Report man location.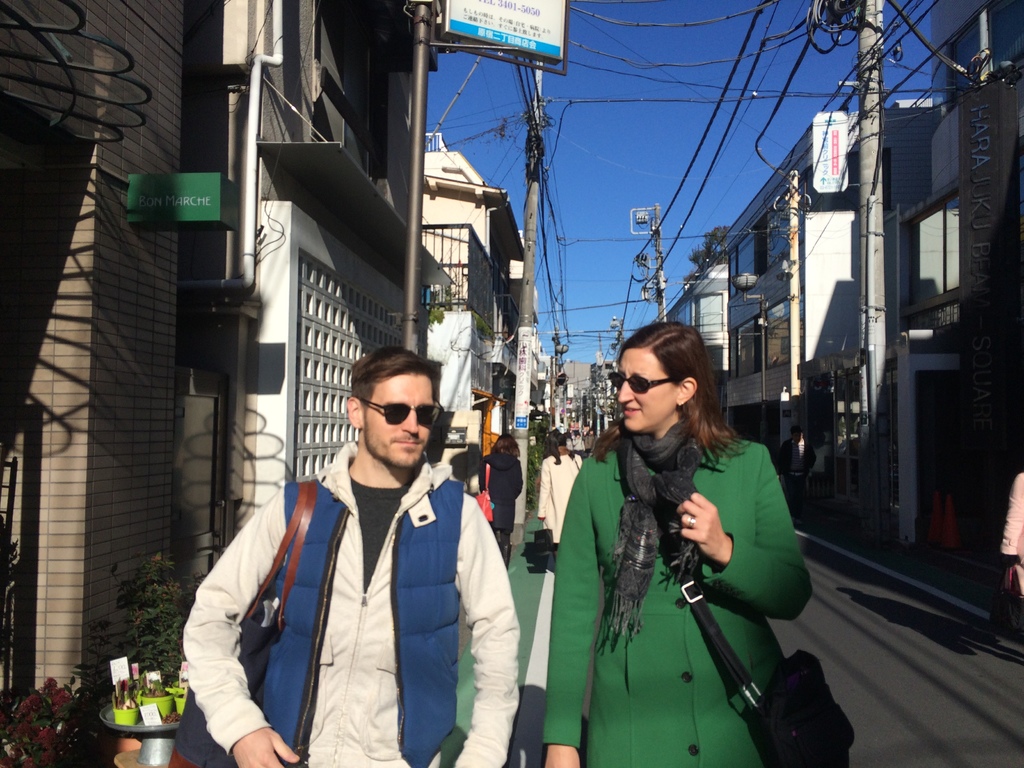
Report: left=203, top=353, right=531, bottom=765.
